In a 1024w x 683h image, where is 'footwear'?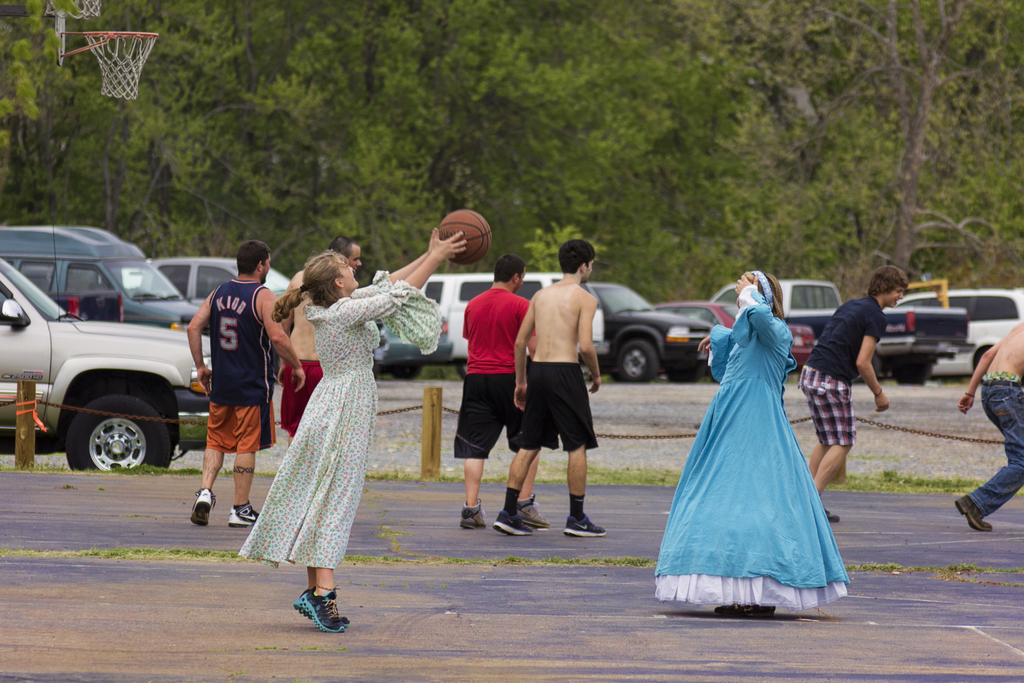
x1=565 y1=498 x2=605 y2=541.
